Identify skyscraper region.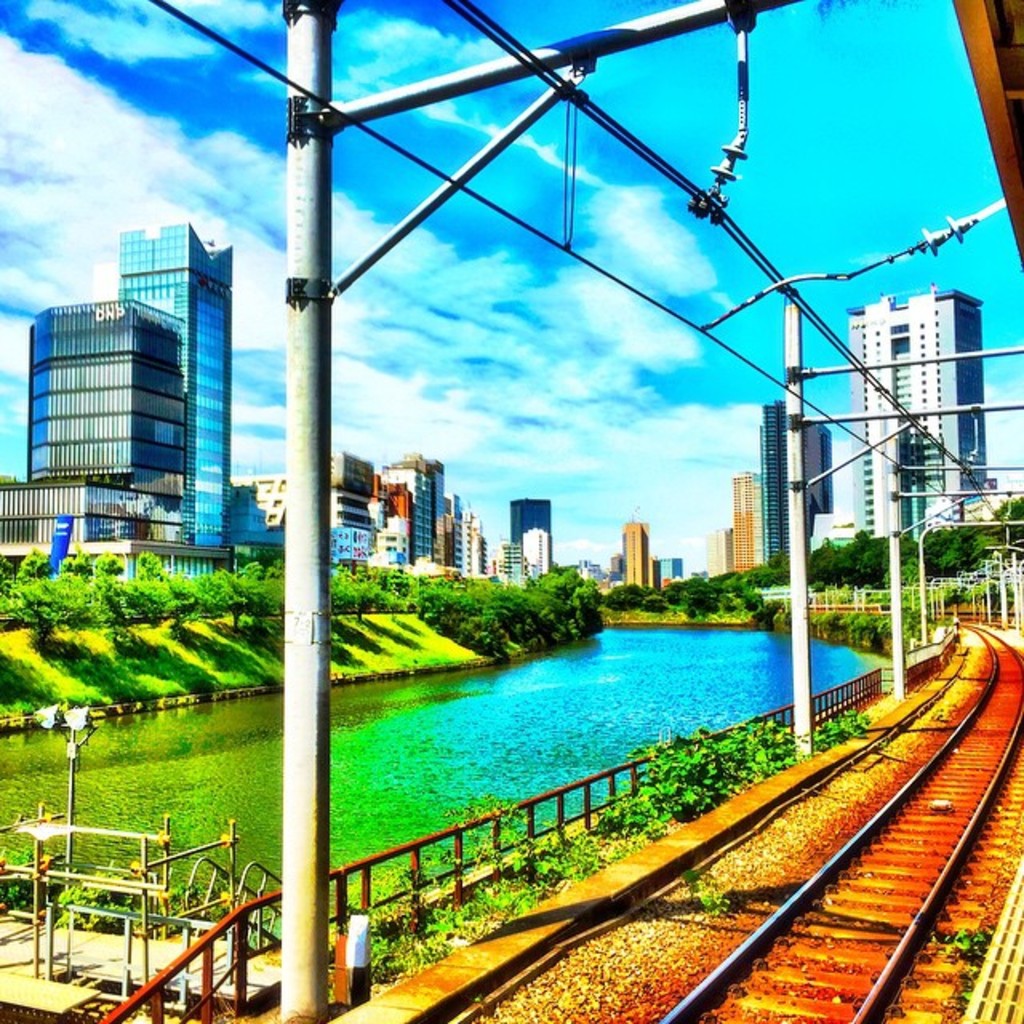
Region: 848, 288, 979, 555.
